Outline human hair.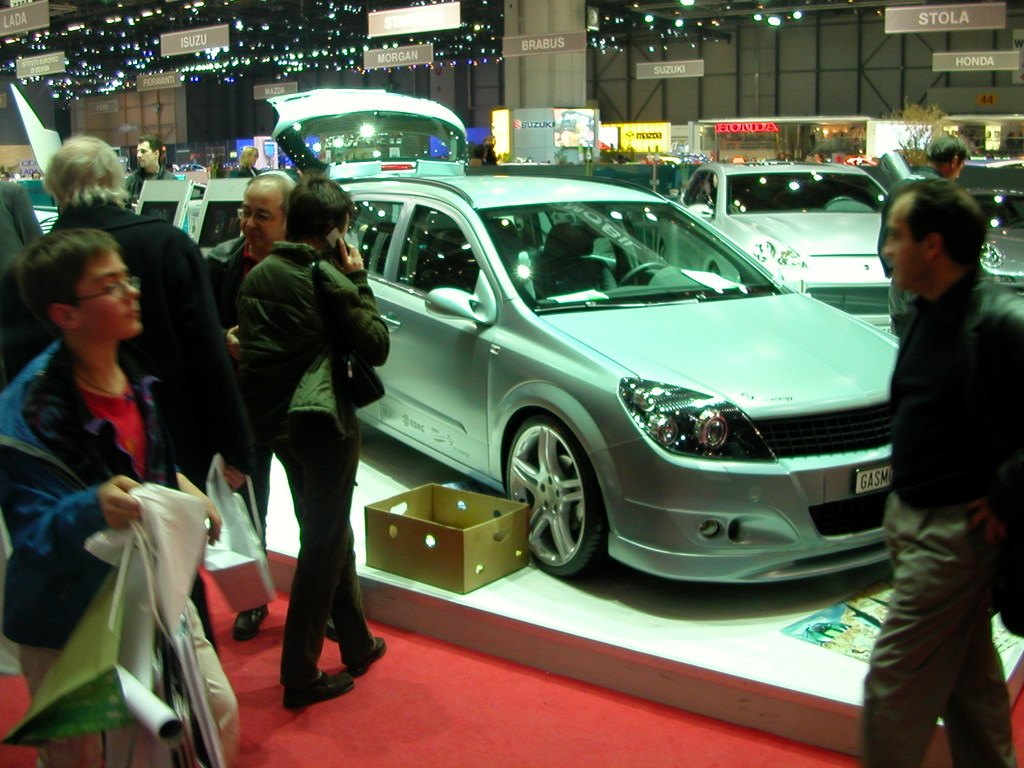
Outline: [left=900, top=176, right=993, bottom=278].
